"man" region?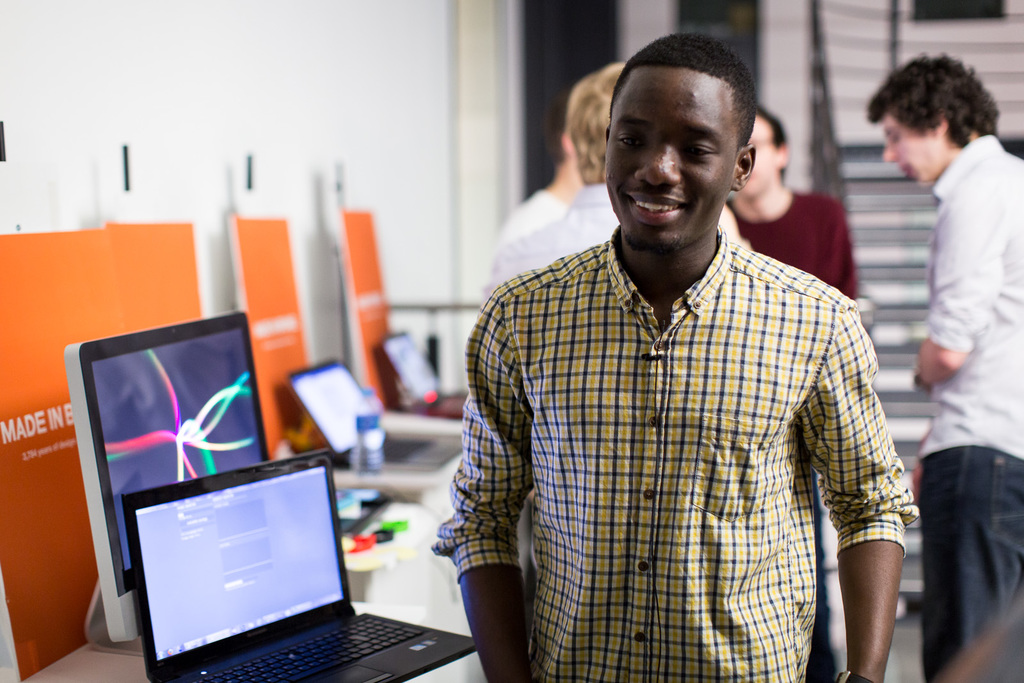
[863,52,1023,682]
